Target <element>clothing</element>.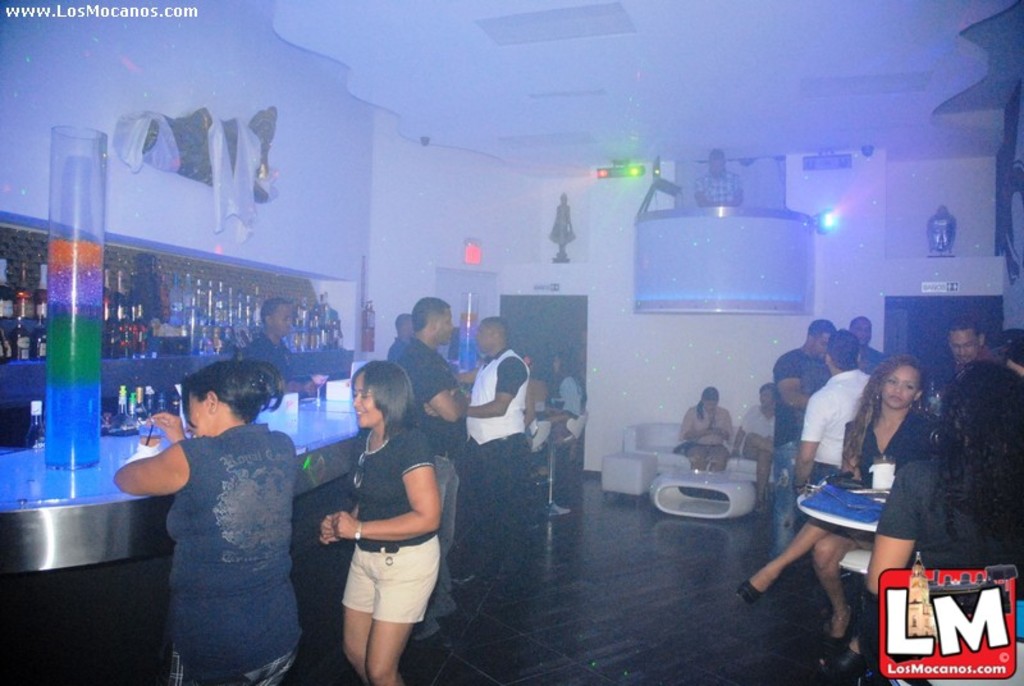
Target region: (x1=773, y1=348, x2=831, y2=439).
